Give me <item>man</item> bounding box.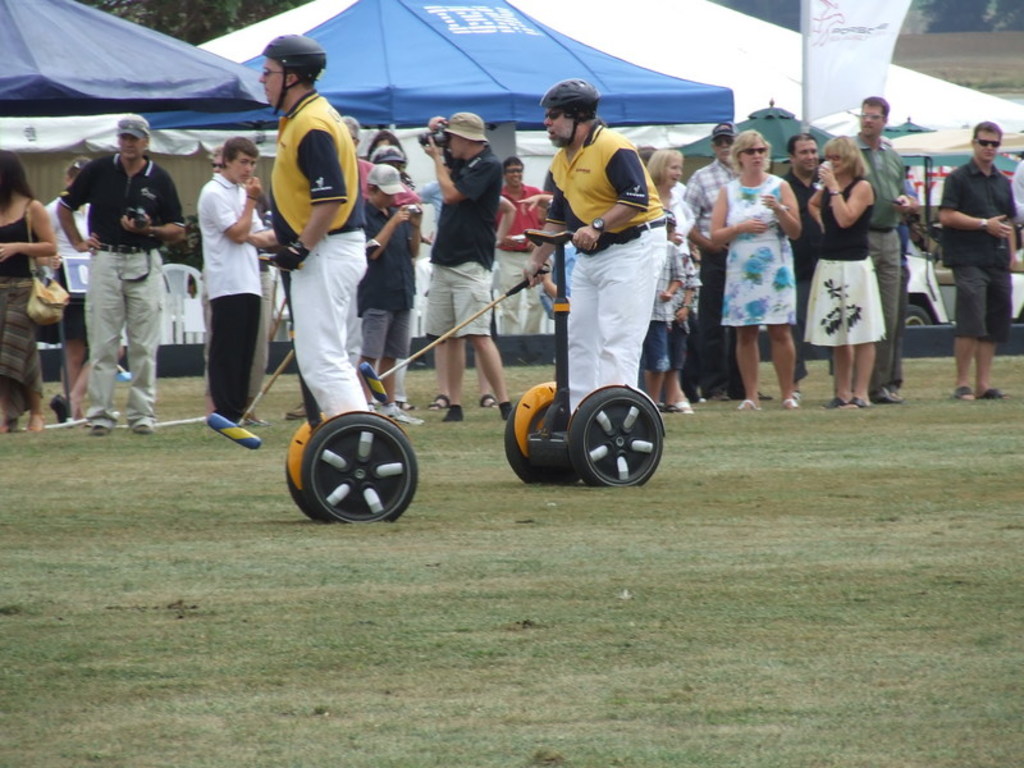
<bbox>417, 180, 515, 247</bbox>.
